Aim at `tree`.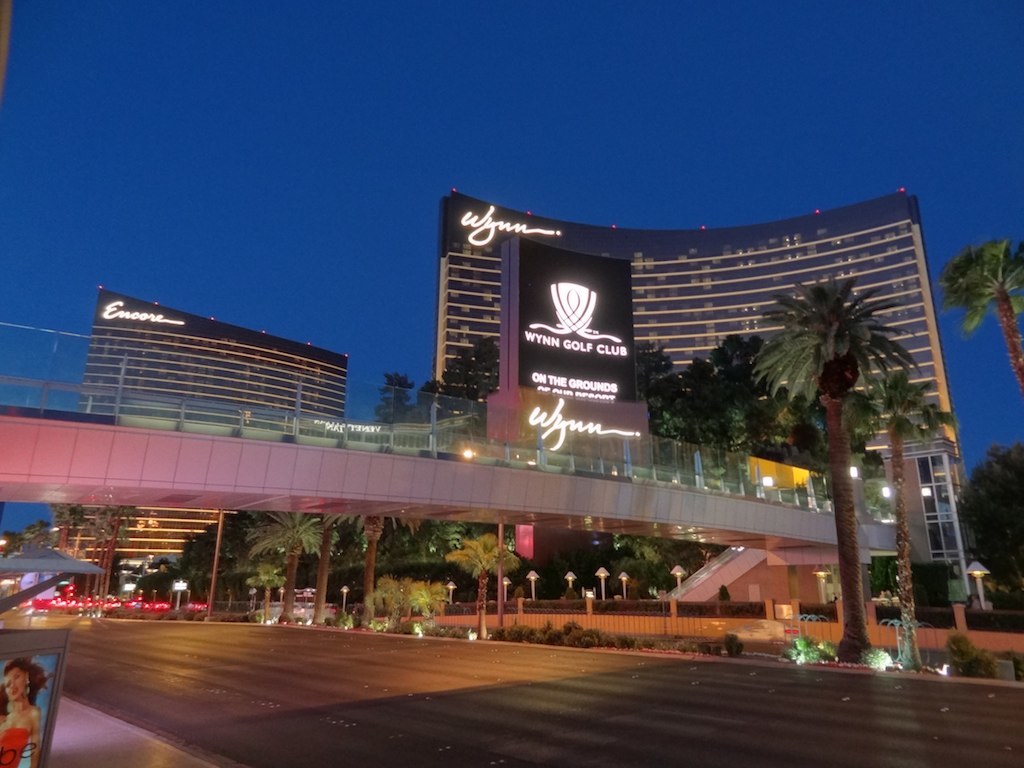
Aimed at (950,440,1023,583).
